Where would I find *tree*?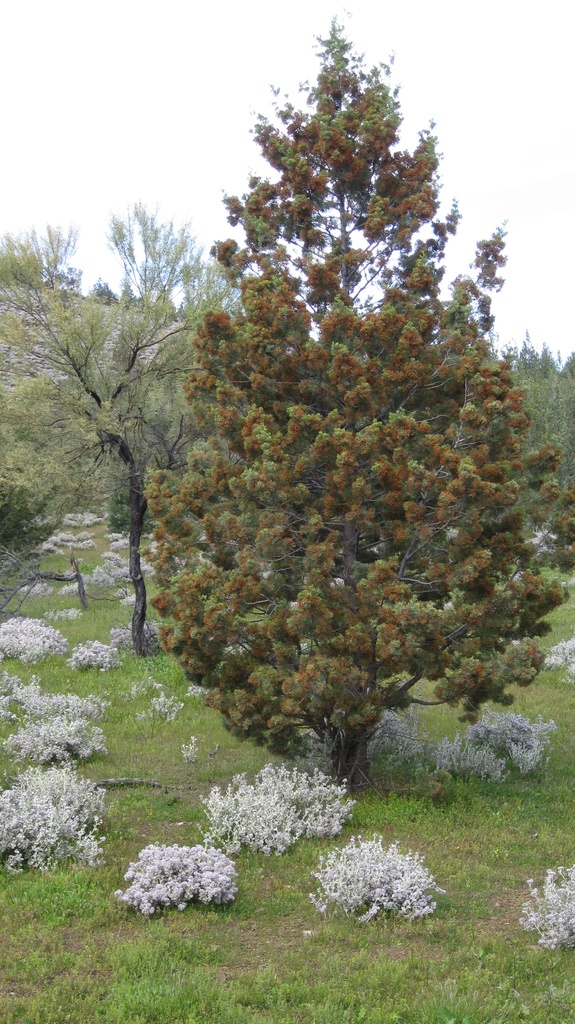
At crop(0, 365, 113, 547).
